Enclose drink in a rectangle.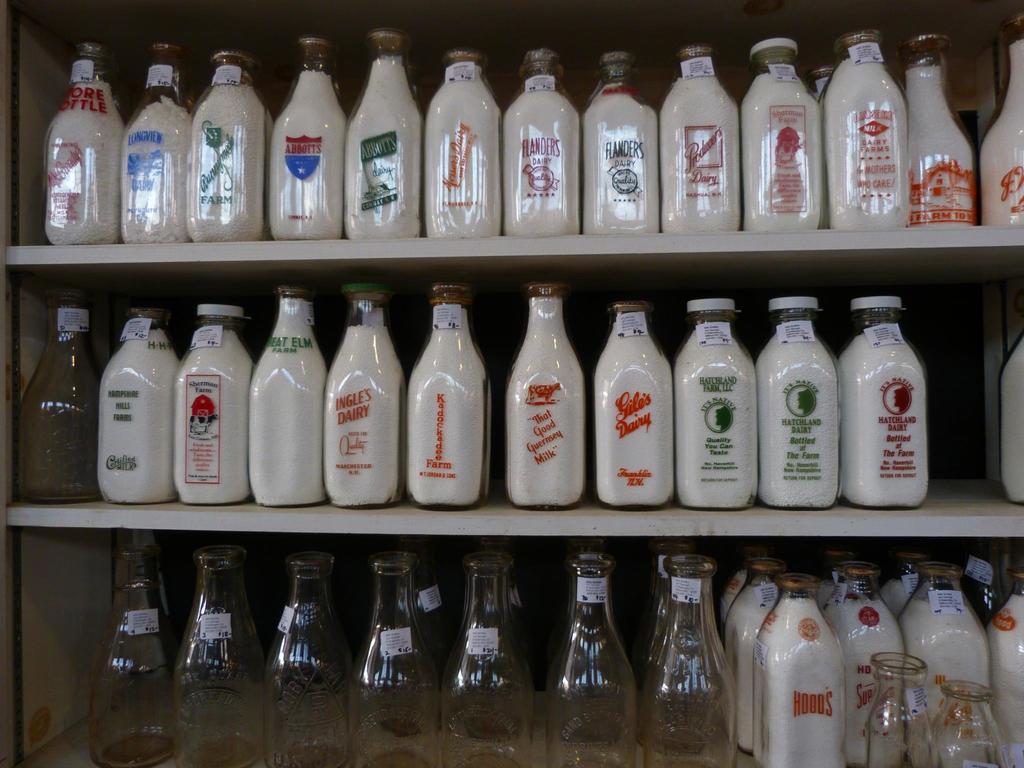
42, 35, 124, 250.
